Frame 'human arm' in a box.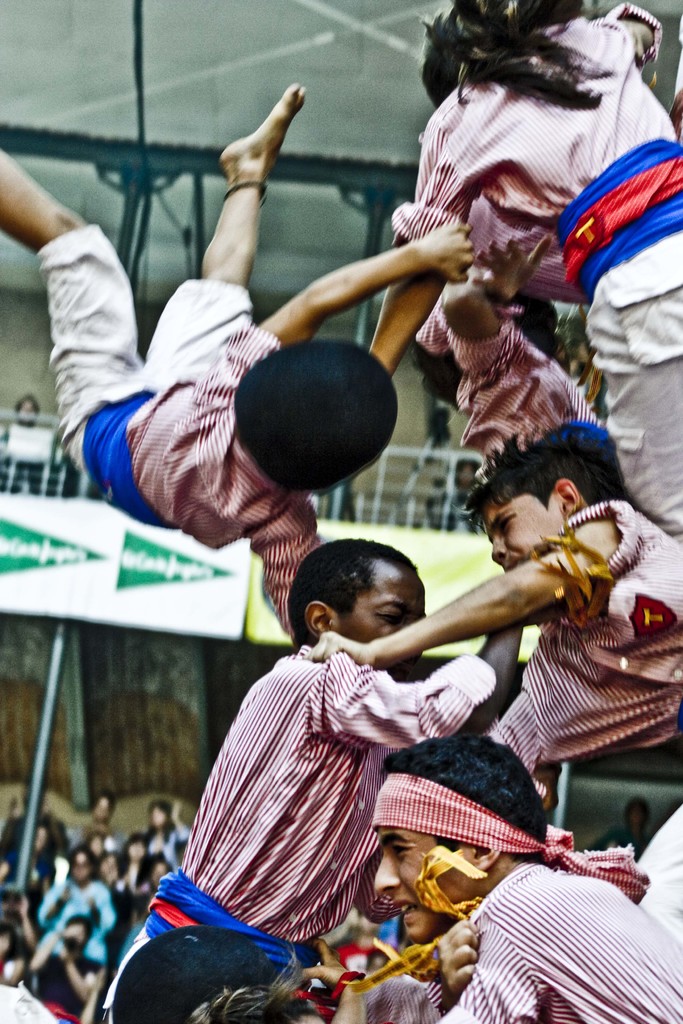
[x1=599, y1=3, x2=662, y2=70].
